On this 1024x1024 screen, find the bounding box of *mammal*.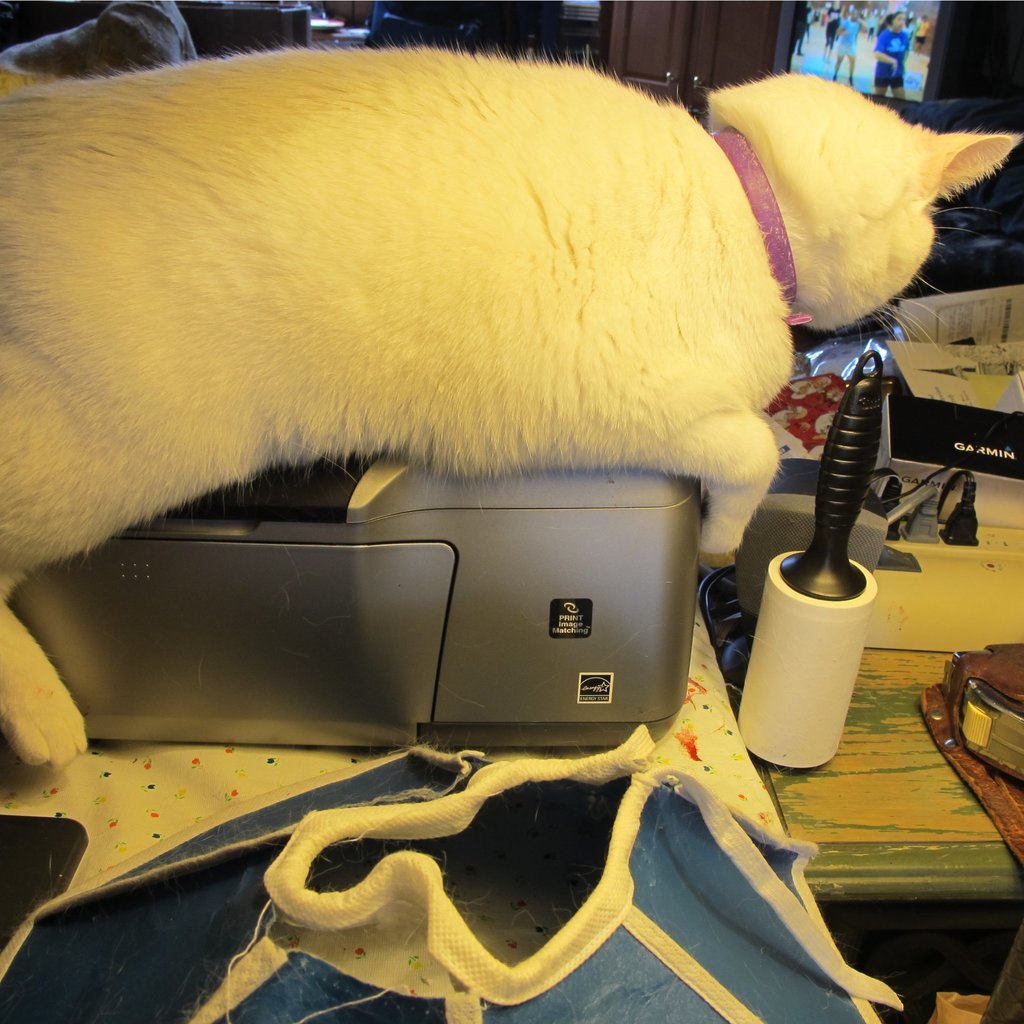
Bounding box: BBox(0, 60, 1021, 782).
